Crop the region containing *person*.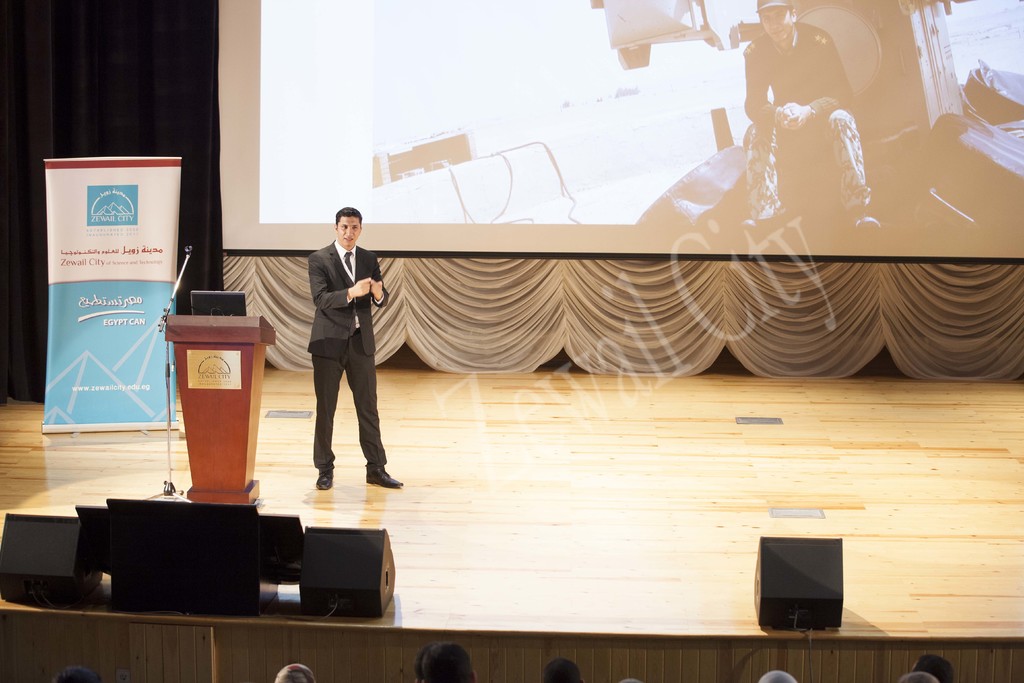
Crop region: (543, 659, 584, 682).
